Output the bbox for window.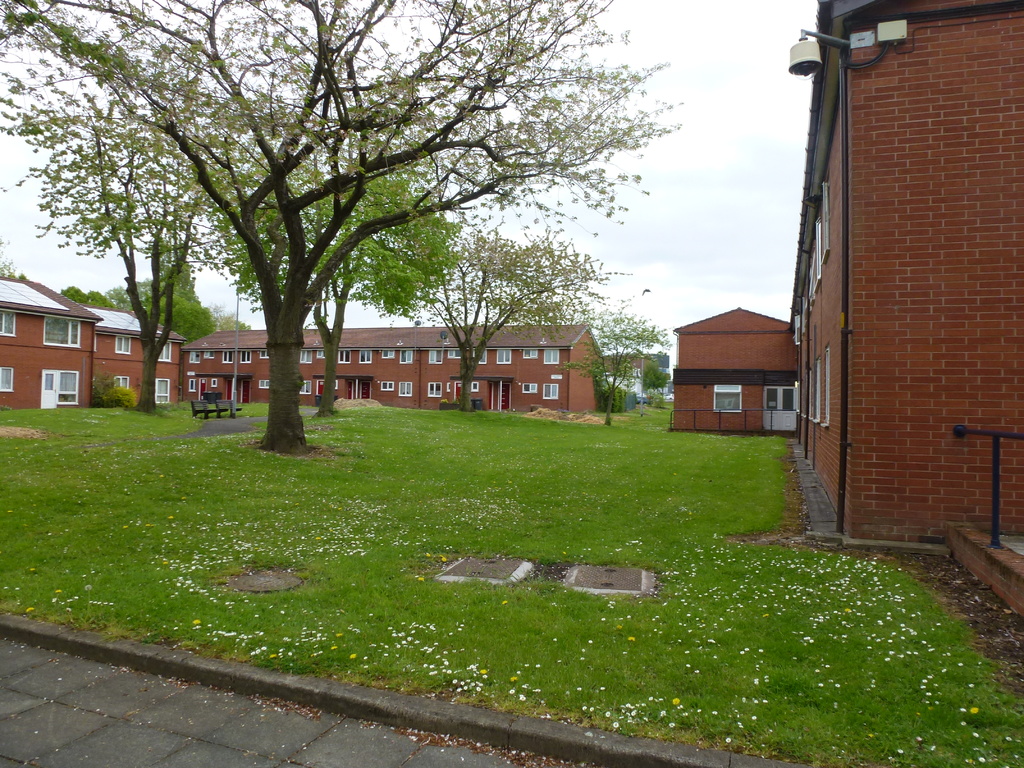
[399,350,410,364].
